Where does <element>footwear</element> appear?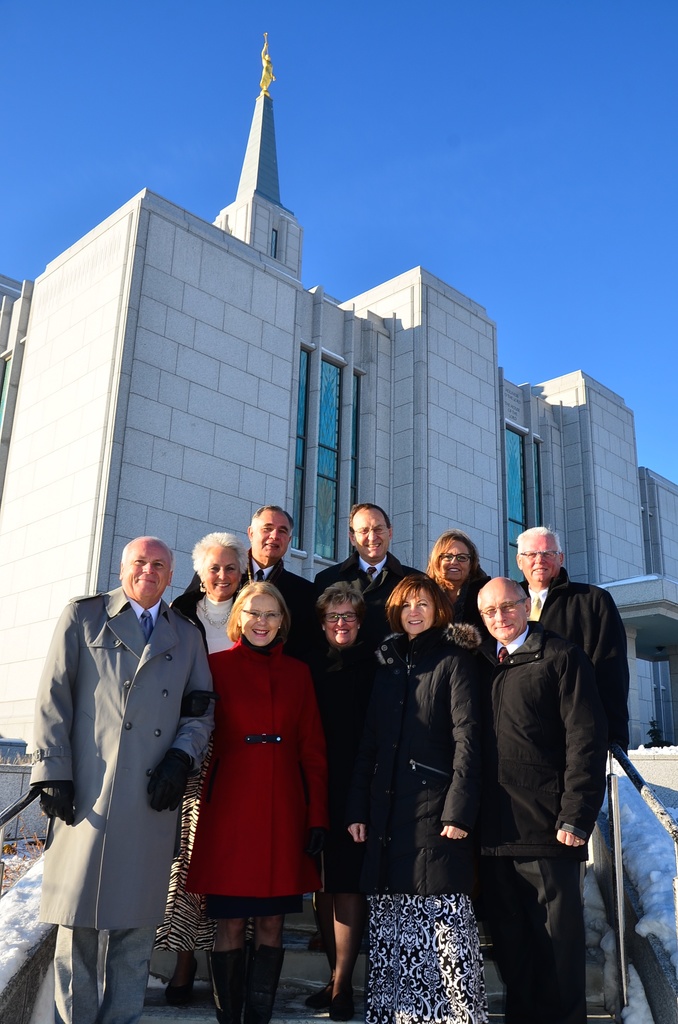
Appears at region(175, 961, 199, 1005).
